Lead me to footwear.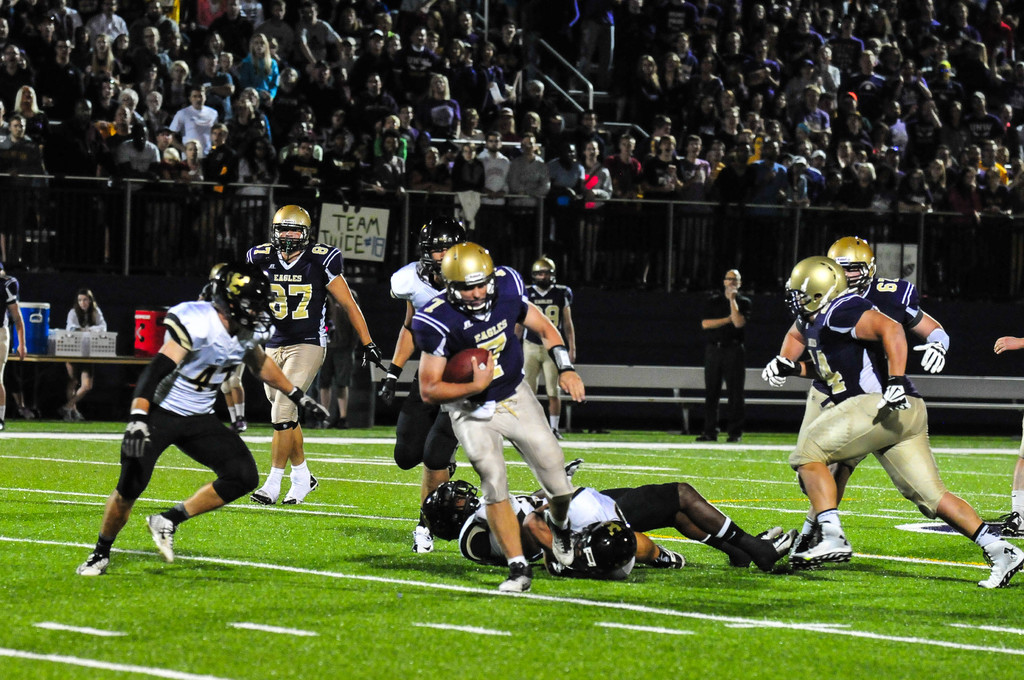
Lead to box(282, 474, 323, 505).
